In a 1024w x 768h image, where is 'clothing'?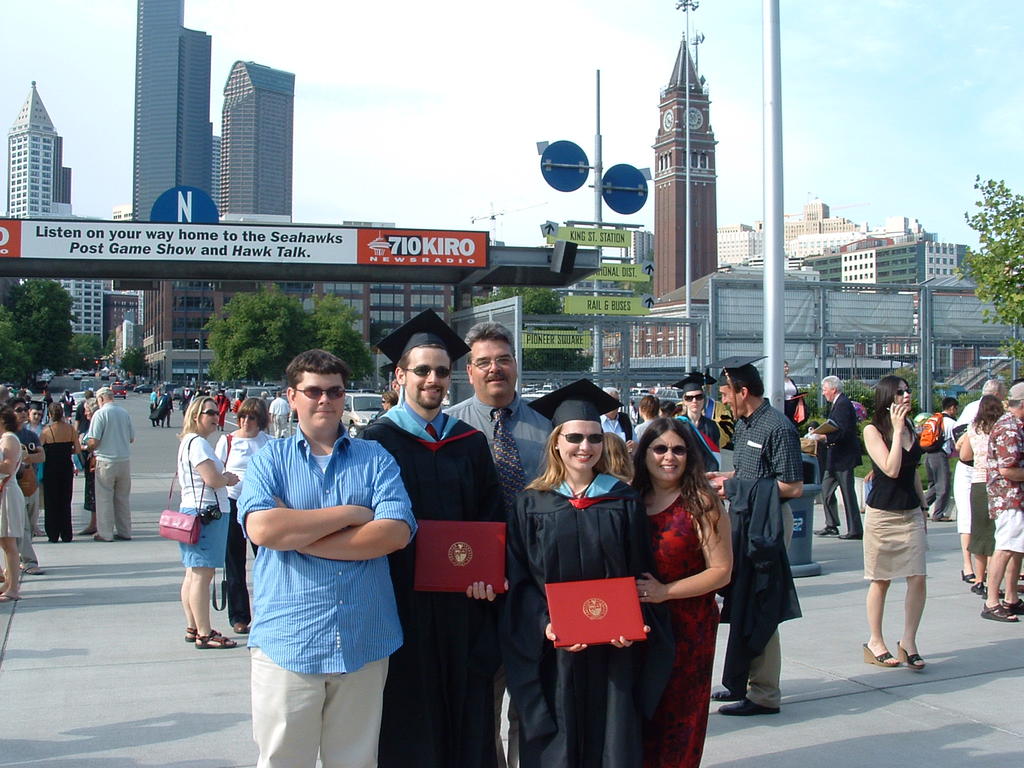
{"left": 86, "top": 402, "right": 133, "bottom": 542}.
